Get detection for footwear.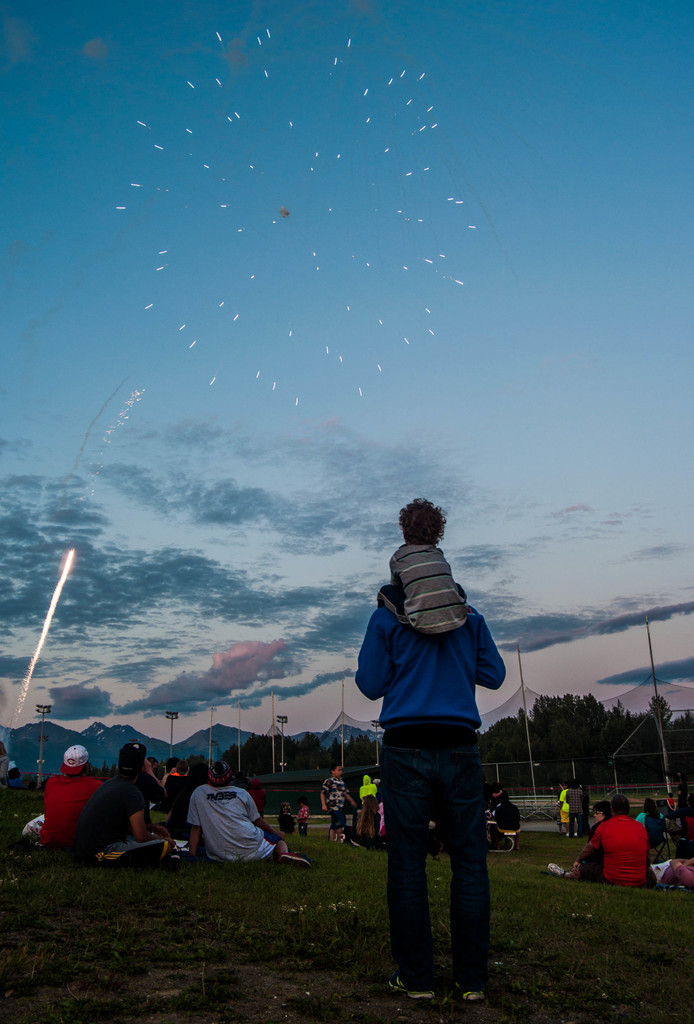
Detection: region(283, 847, 315, 868).
